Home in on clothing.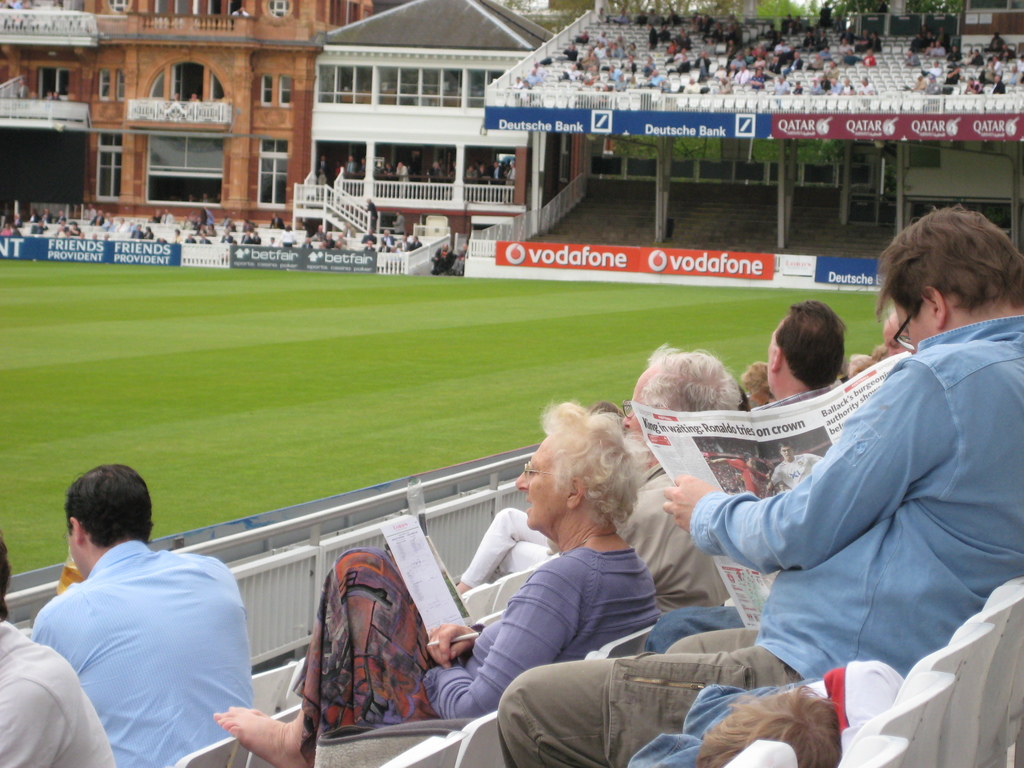
Homed in at rect(364, 201, 378, 232).
